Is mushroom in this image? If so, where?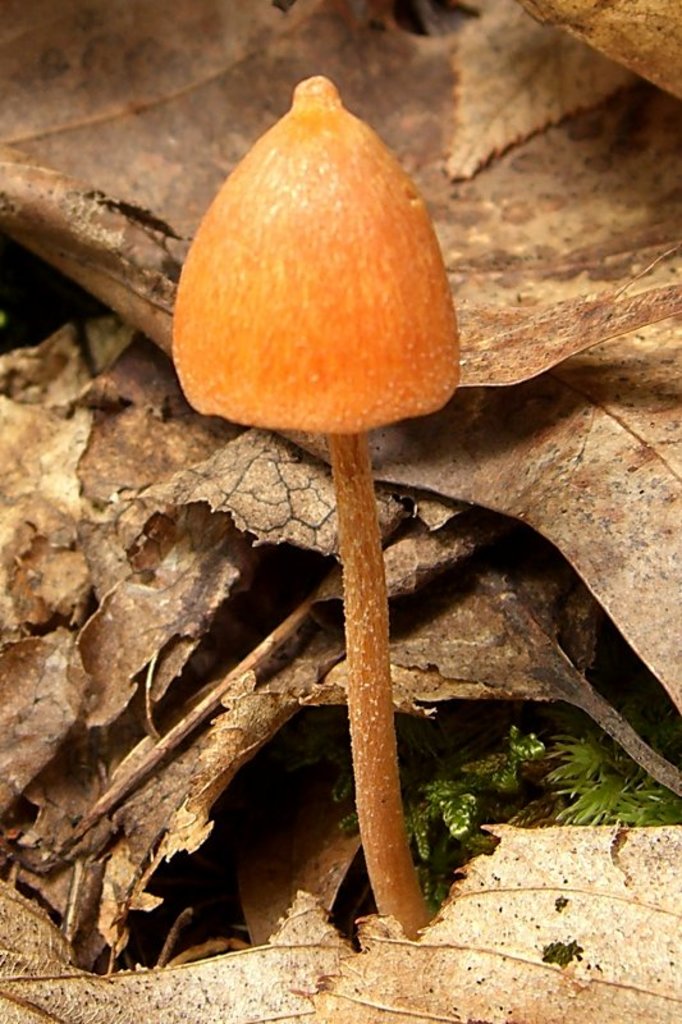
Yes, at l=170, t=74, r=481, b=943.
